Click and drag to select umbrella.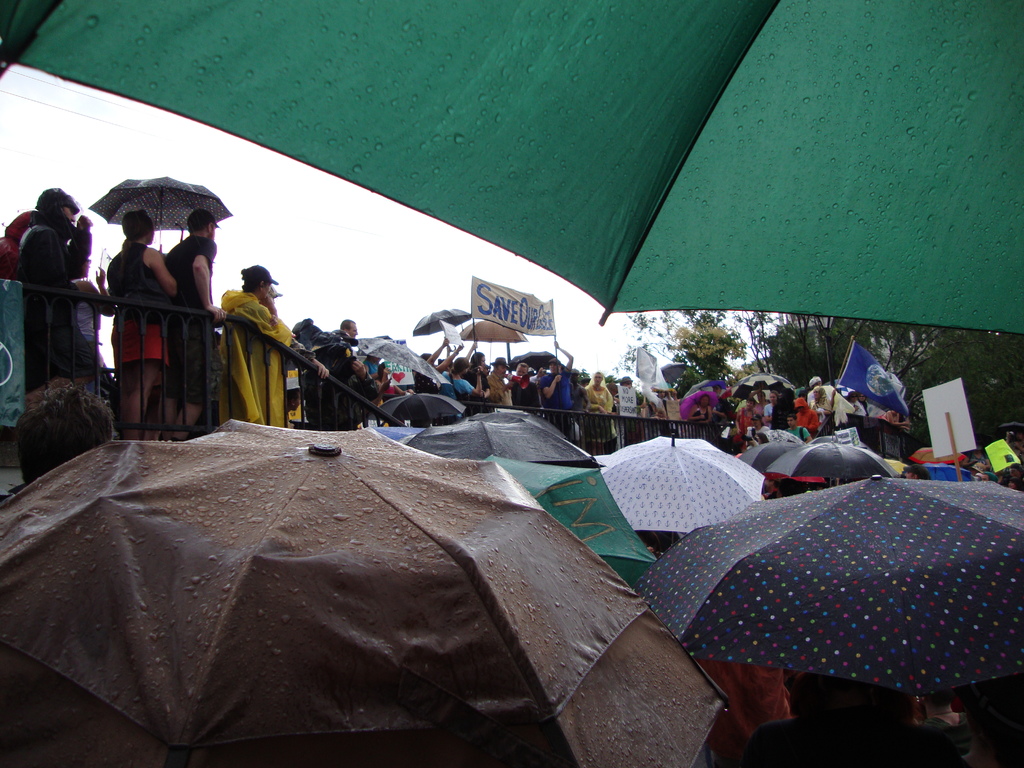
Selection: (774,438,890,481).
